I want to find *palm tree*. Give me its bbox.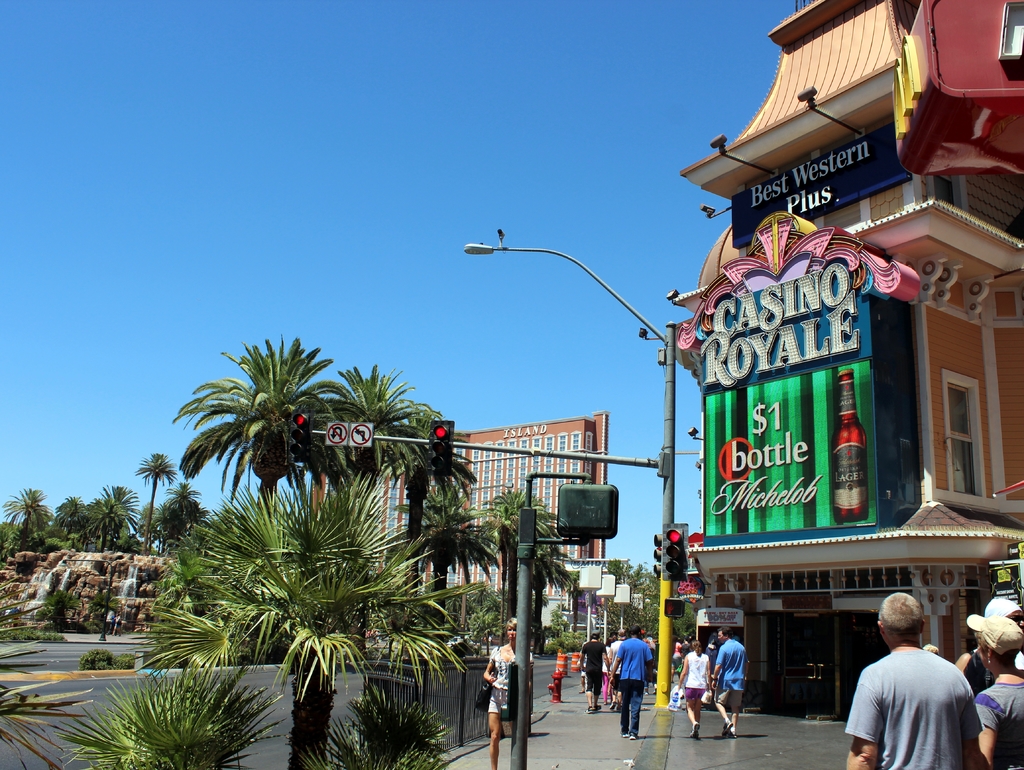
(x1=206, y1=571, x2=381, y2=670).
